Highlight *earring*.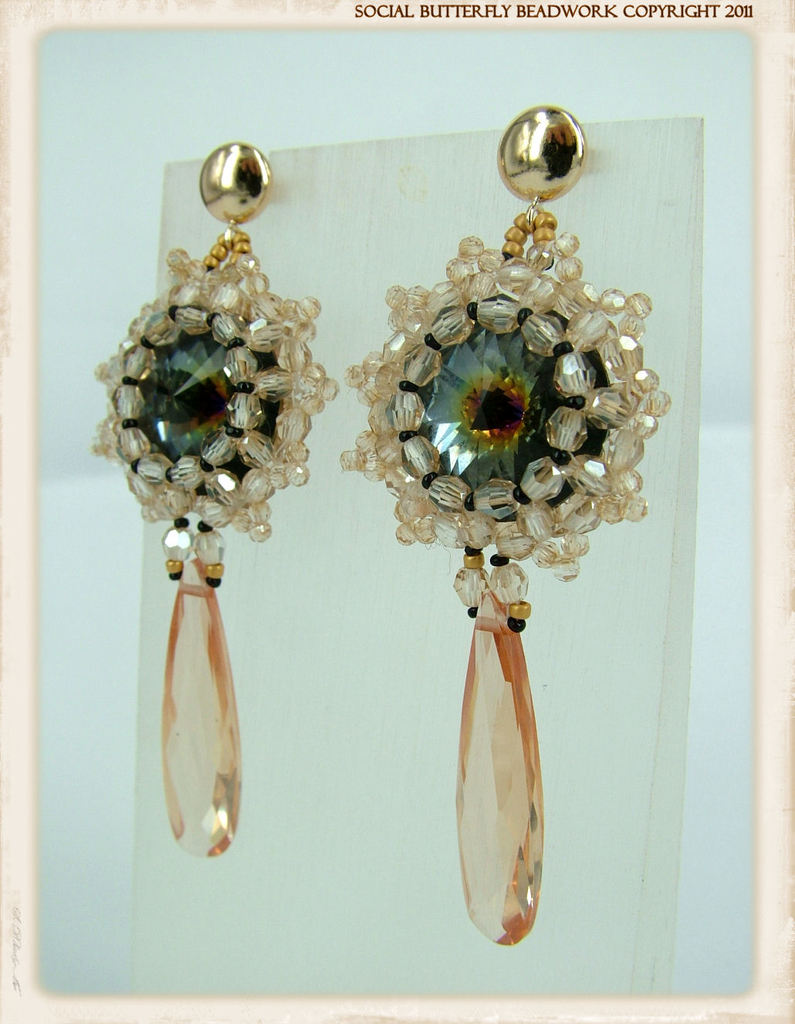
Highlighted region: bbox=[337, 103, 668, 945].
